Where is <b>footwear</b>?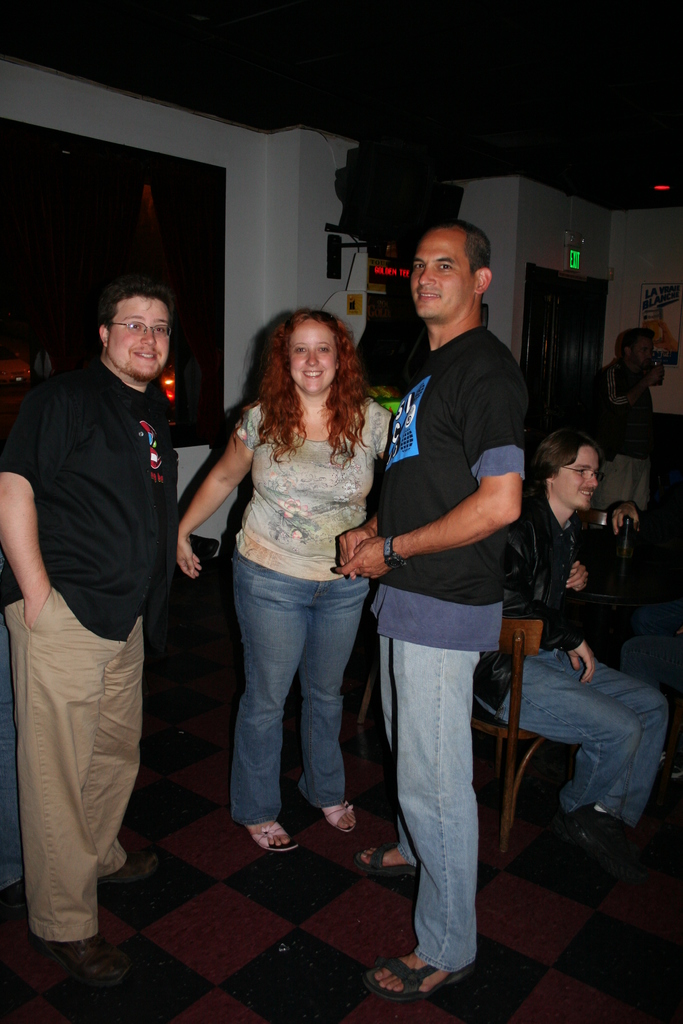
{"x1": 324, "y1": 801, "x2": 359, "y2": 830}.
